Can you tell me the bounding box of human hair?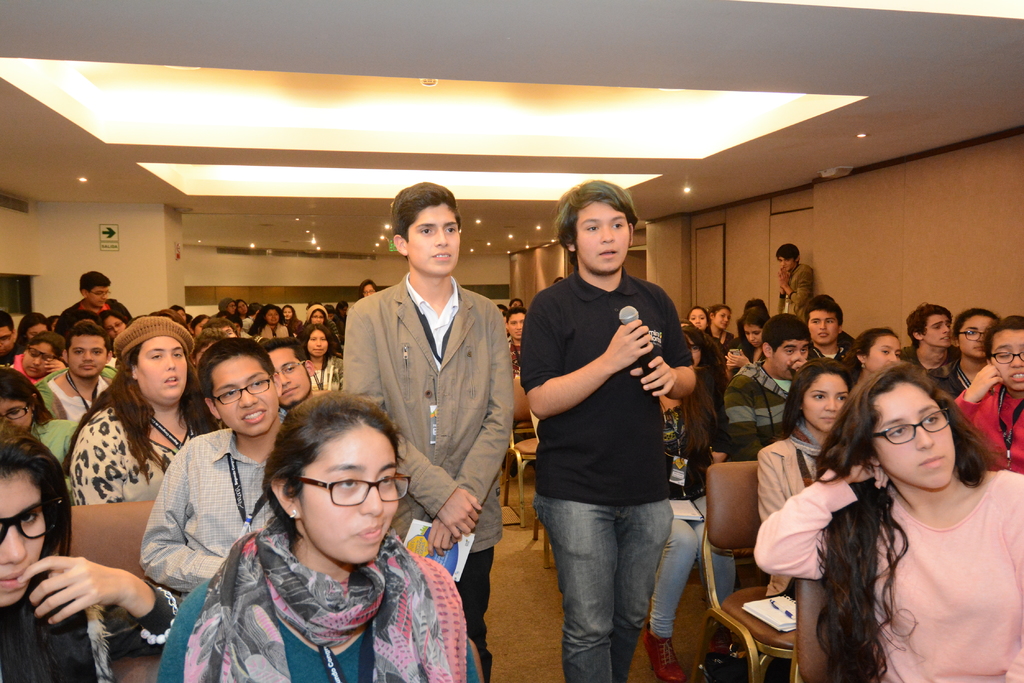
<box>310,307,326,322</box>.
